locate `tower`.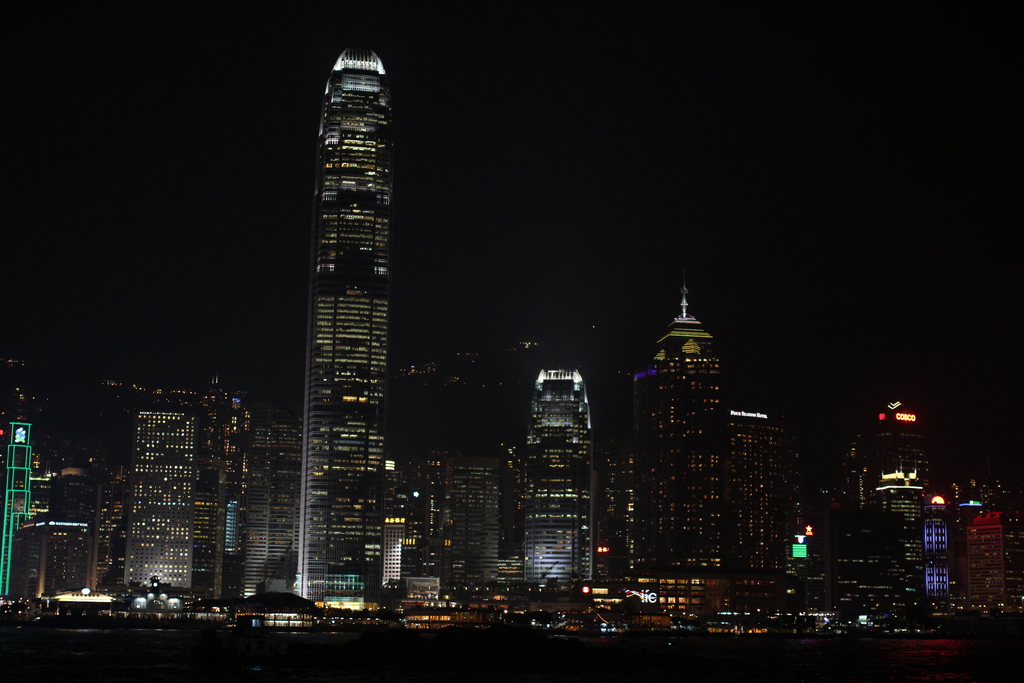
Bounding box: x1=730, y1=394, x2=797, y2=602.
